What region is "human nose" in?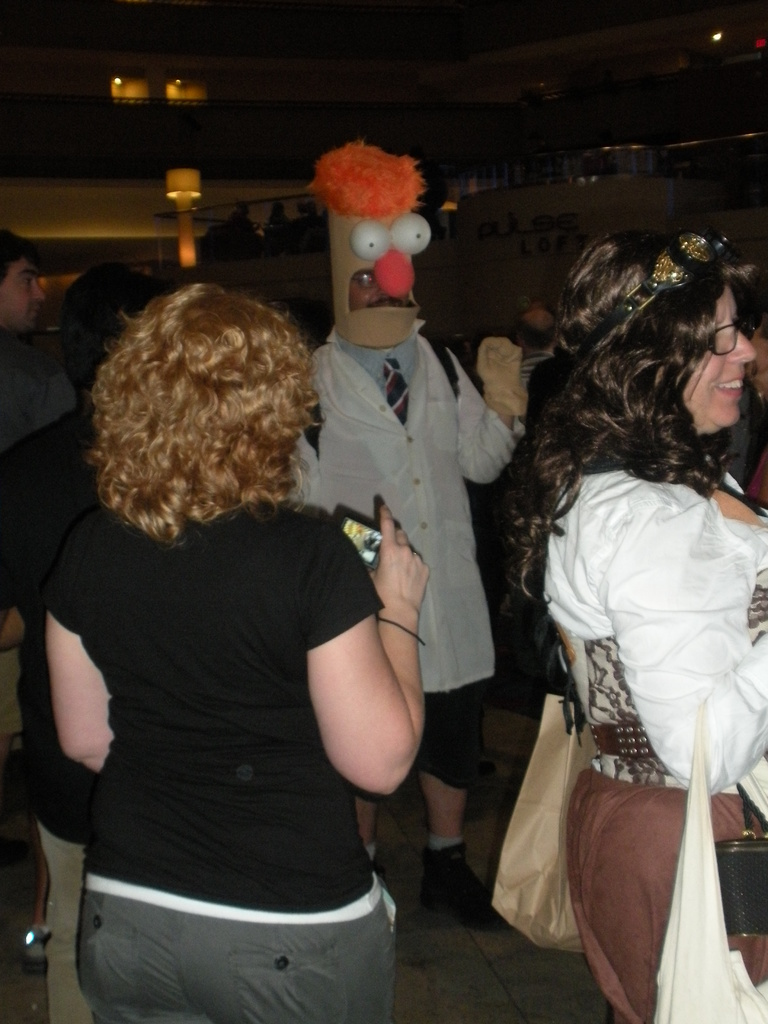
(722,323,756,367).
